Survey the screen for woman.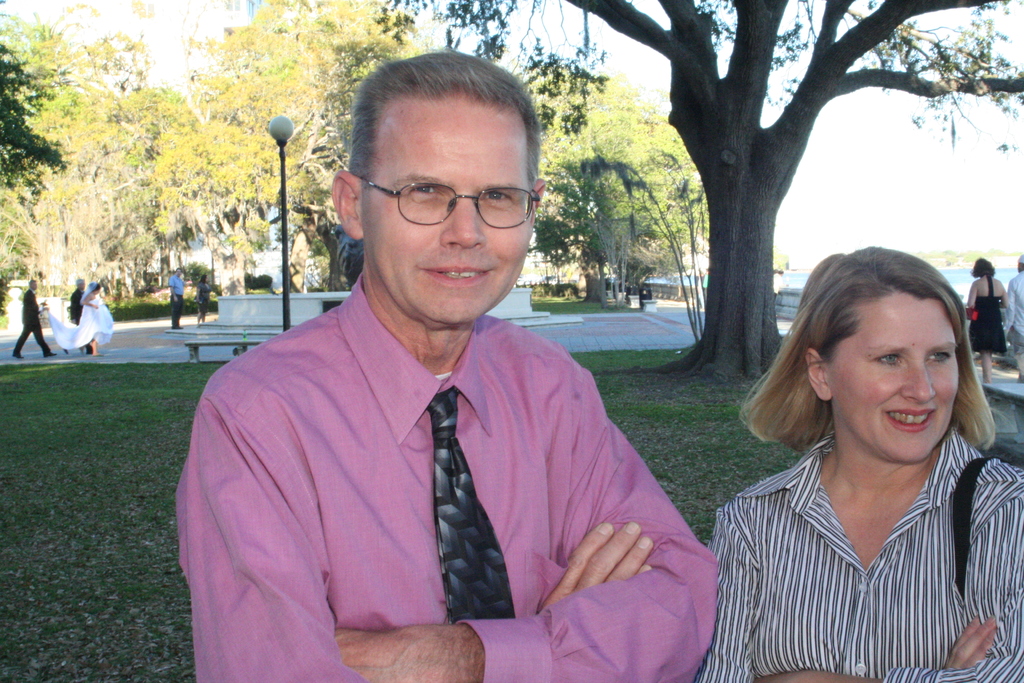
Survey found: bbox=(45, 281, 112, 358).
